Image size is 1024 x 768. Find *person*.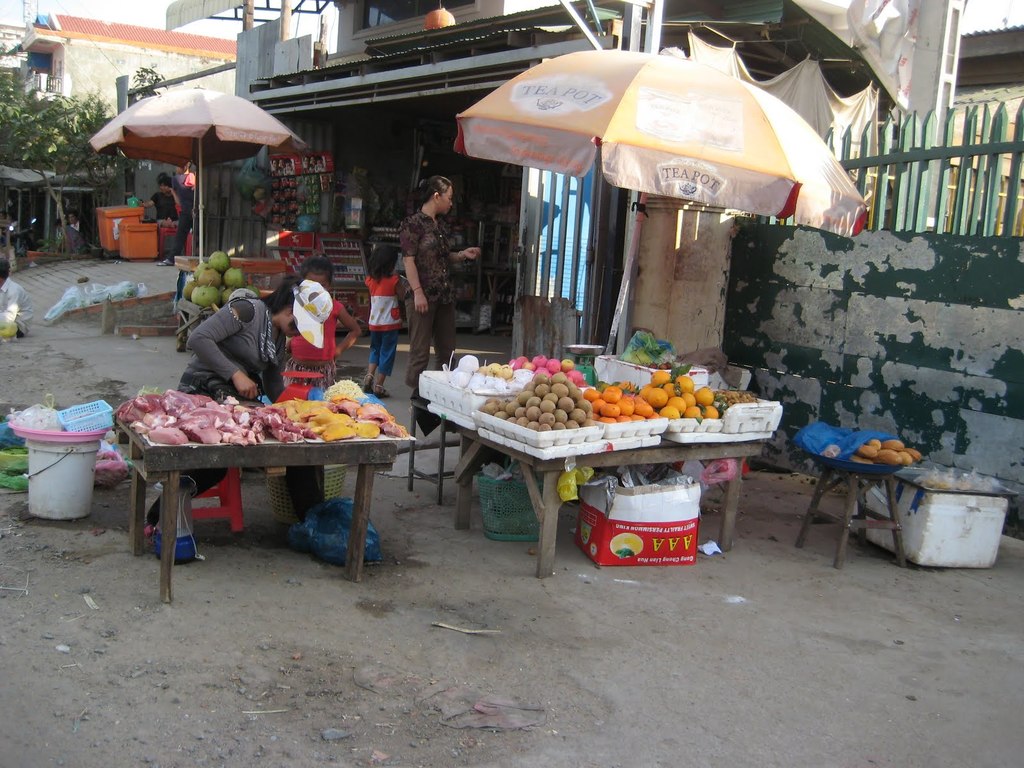
l=155, t=163, r=195, b=271.
